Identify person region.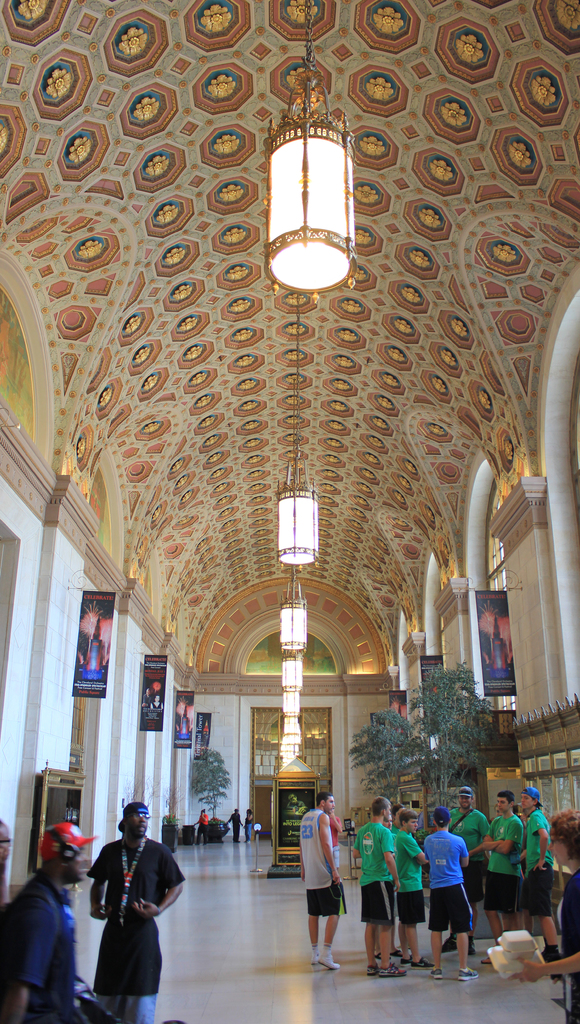
Region: [x1=90, y1=798, x2=186, y2=1022].
